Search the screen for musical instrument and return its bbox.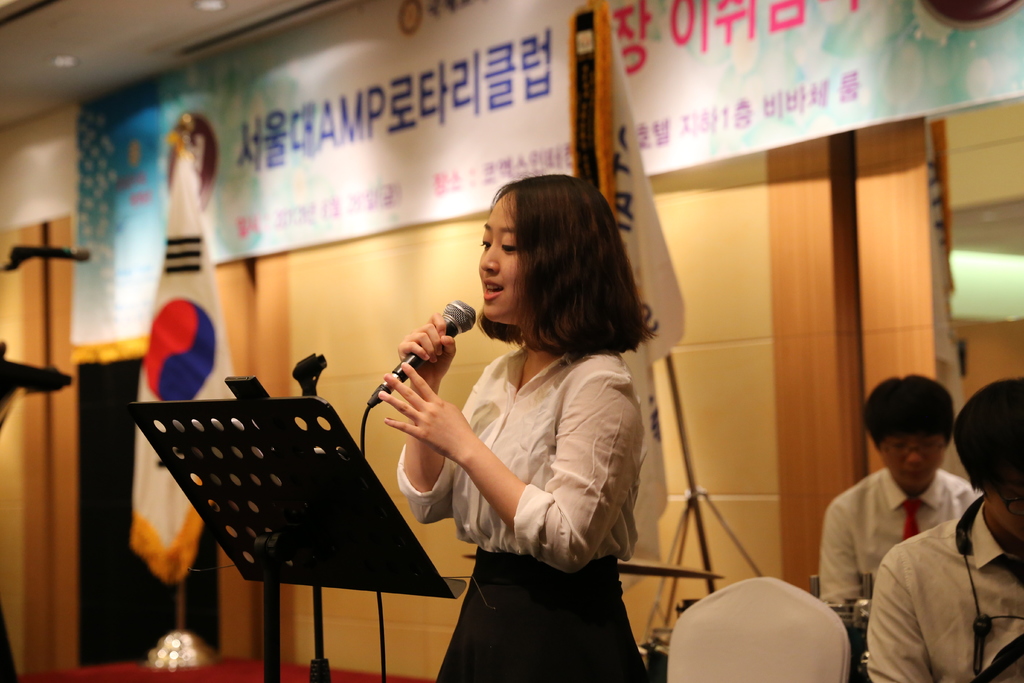
Found: (870, 375, 1023, 680).
